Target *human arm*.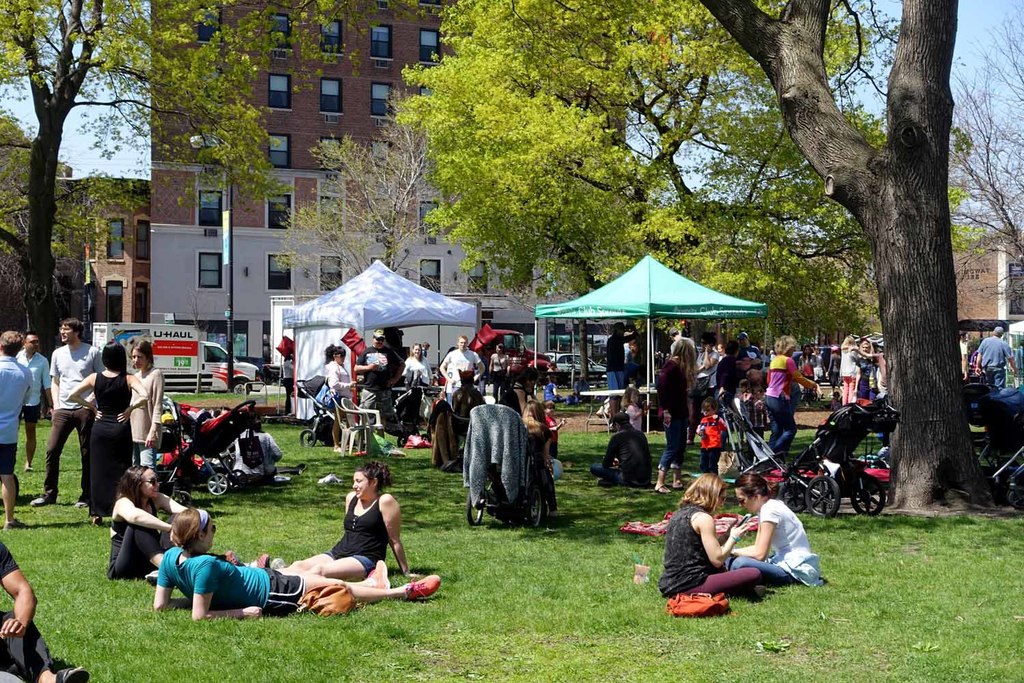
Target region: crop(350, 349, 382, 375).
